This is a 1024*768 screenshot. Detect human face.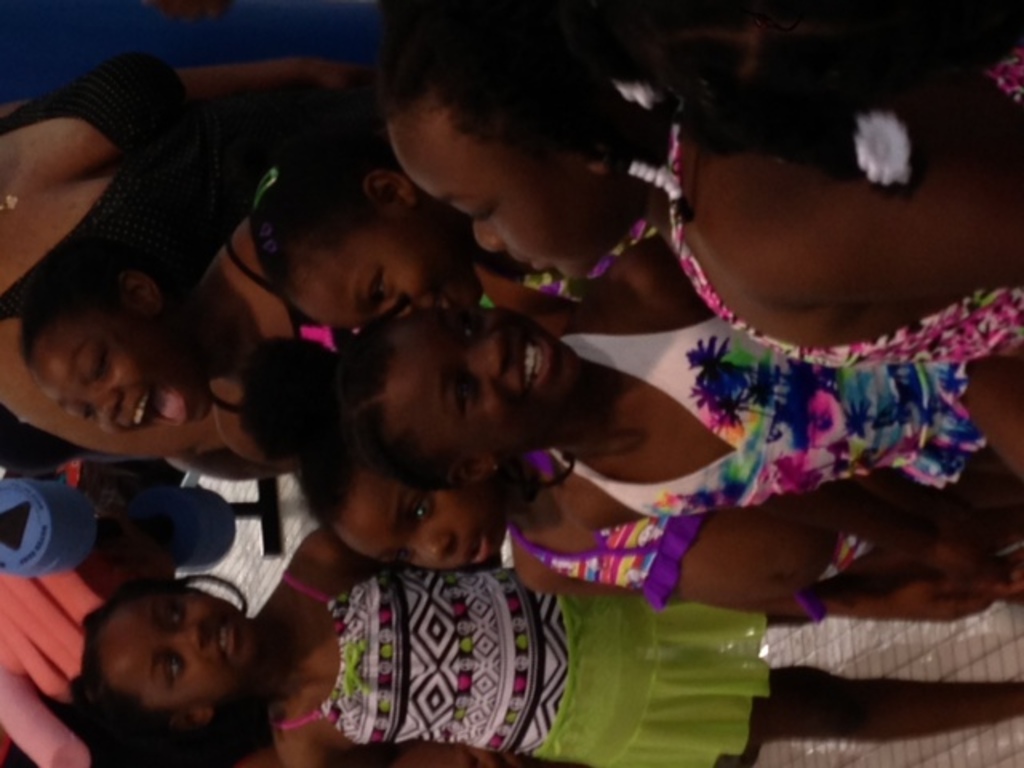
<box>29,318,224,432</box>.
